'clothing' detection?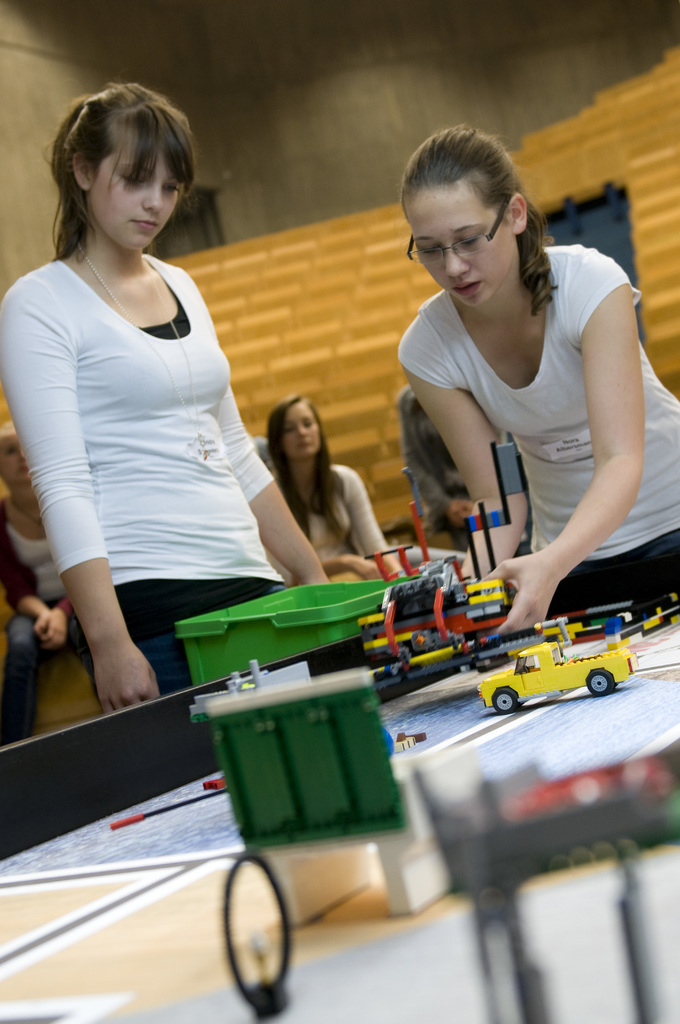
270/464/395/574
